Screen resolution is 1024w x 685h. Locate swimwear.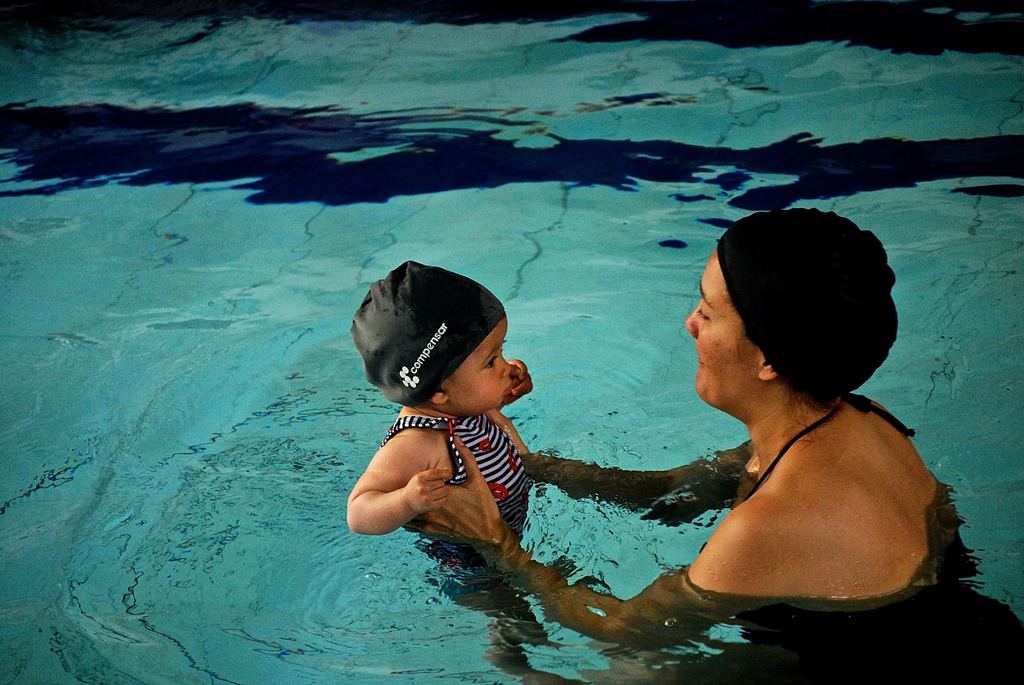
left=373, top=412, right=541, bottom=563.
